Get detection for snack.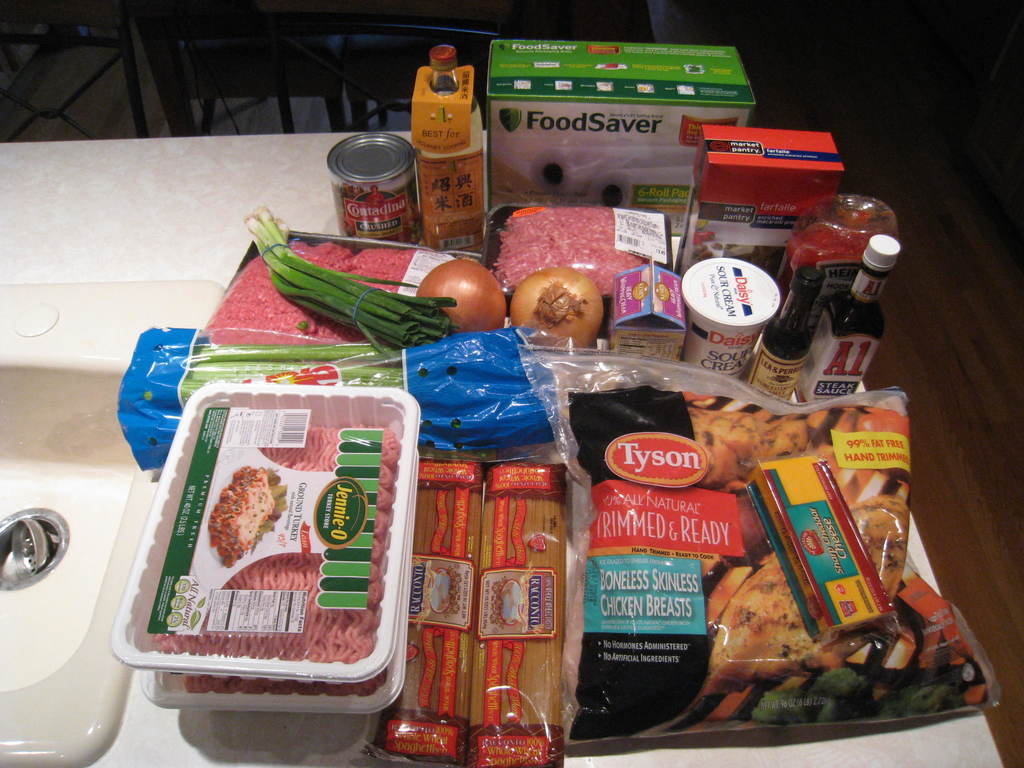
Detection: <region>688, 412, 811, 500</region>.
